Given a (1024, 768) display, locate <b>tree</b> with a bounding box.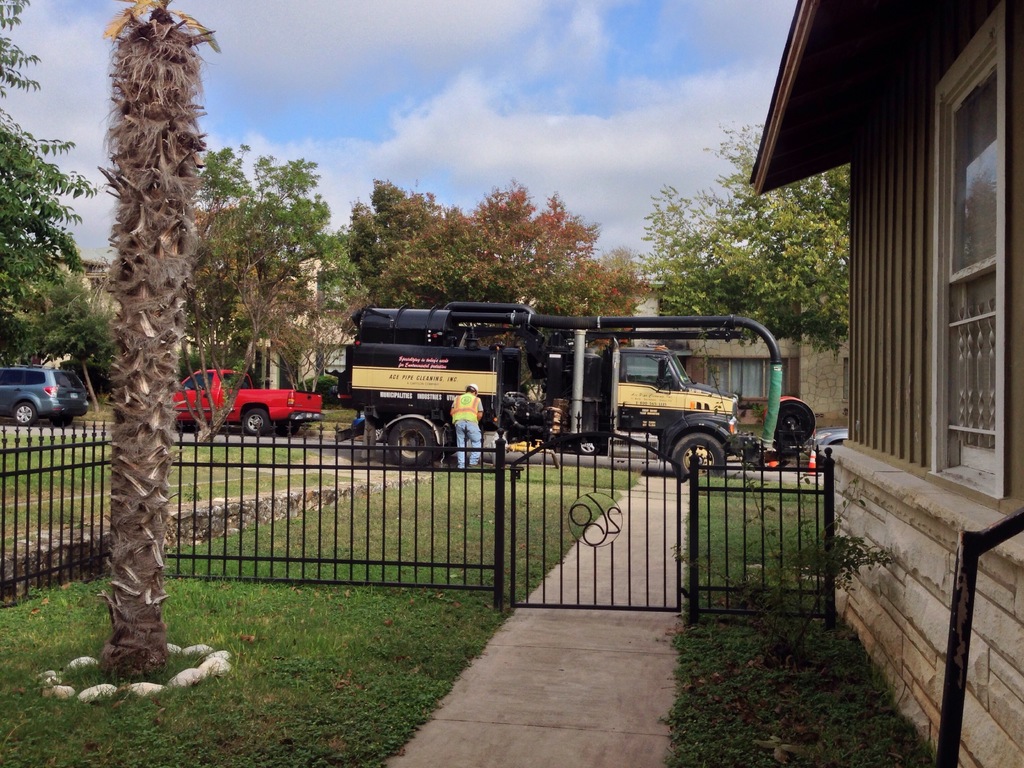
Located: pyautogui.locateOnScreen(342, 173, 653, 355).
